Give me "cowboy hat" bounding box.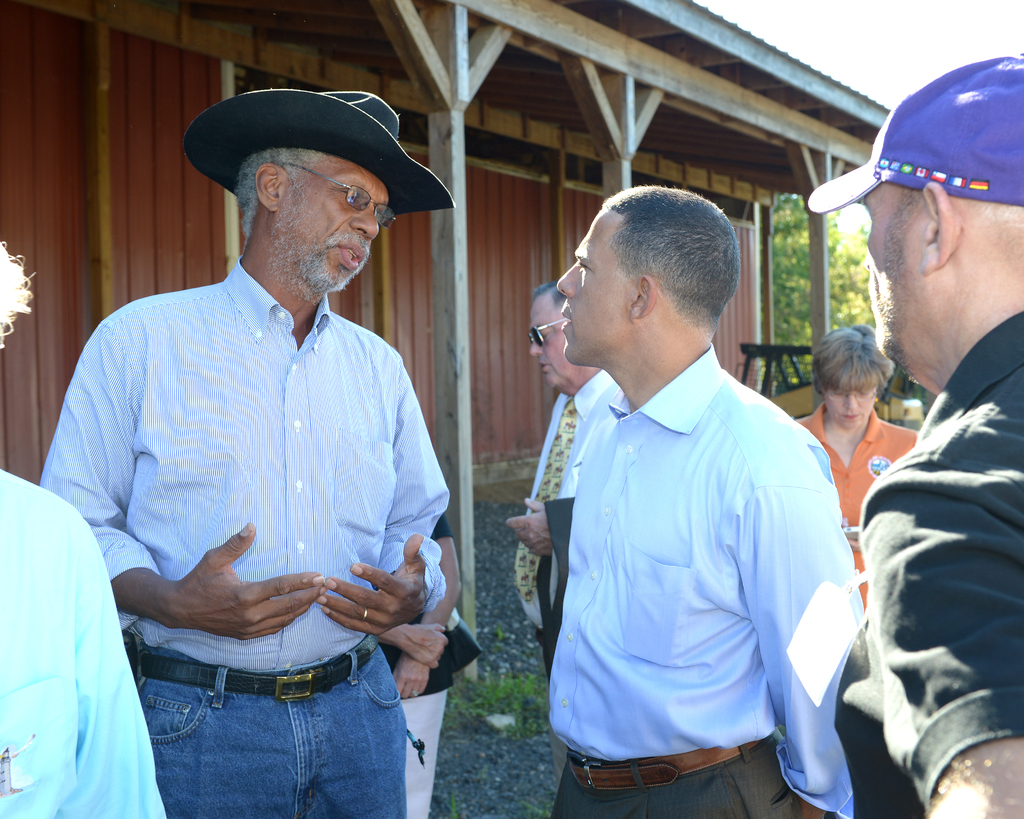
select_region(177, 79, 463, 216).
